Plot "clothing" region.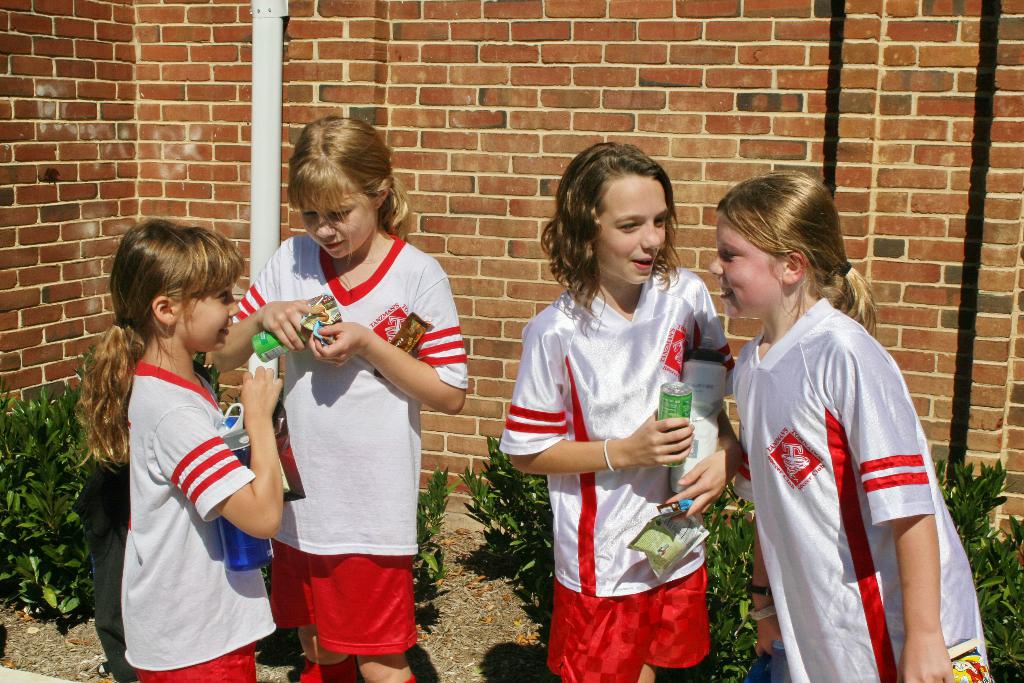
Plotted at left=508, top=272, right=728, bottom=600.
